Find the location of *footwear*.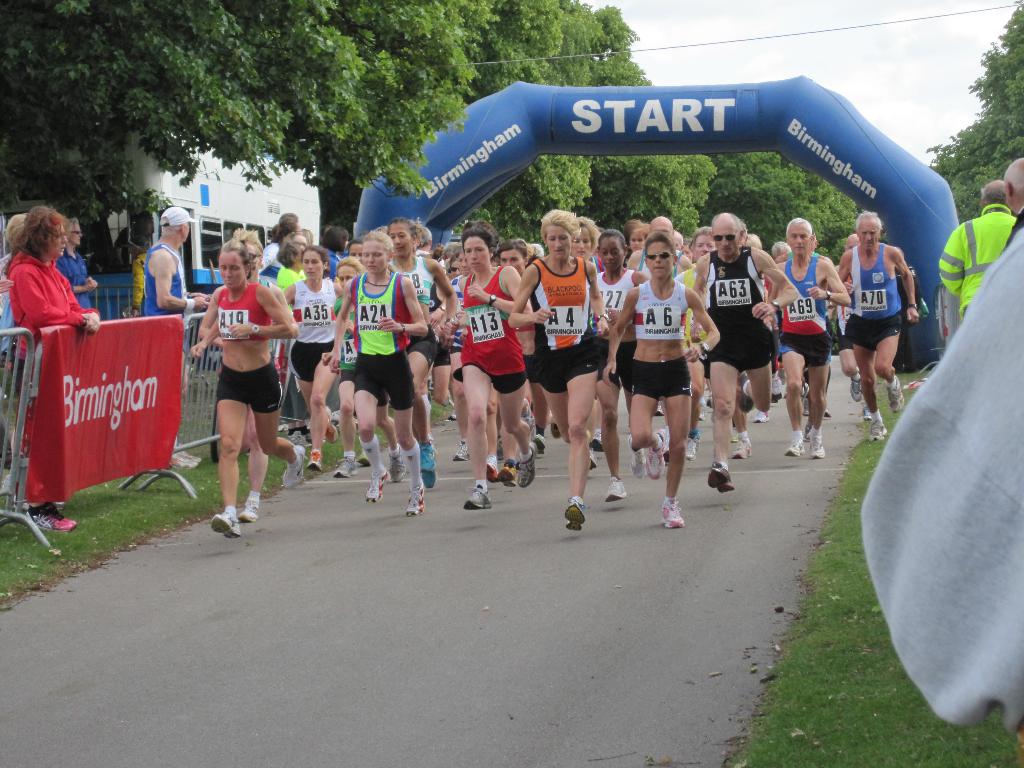
Location: bbox=(332, 456, 356, 479).
